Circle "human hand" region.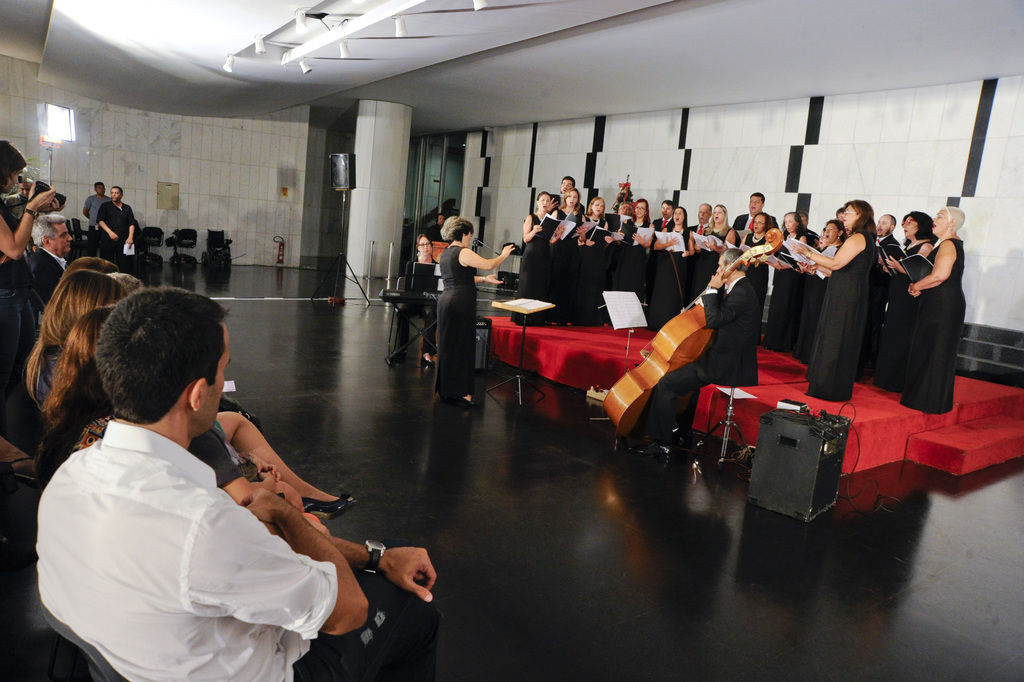
Region: x1=605, y1=234, x2=612, y2=247.
